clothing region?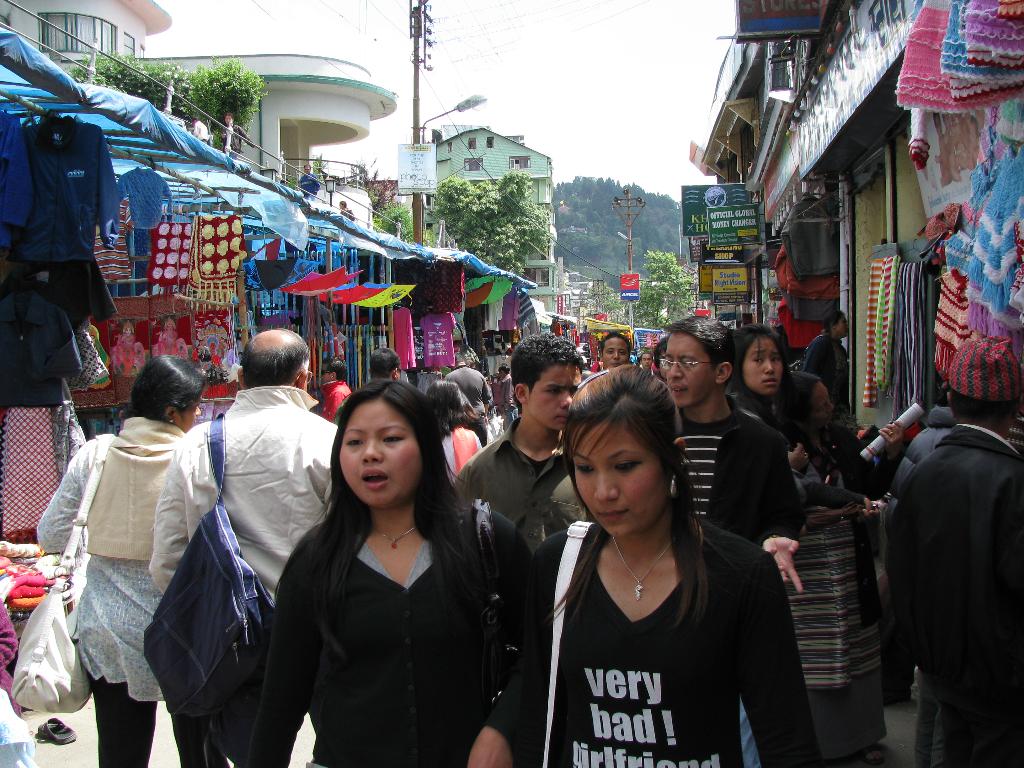
x1=394 y1=311 x2=412 y2=371
